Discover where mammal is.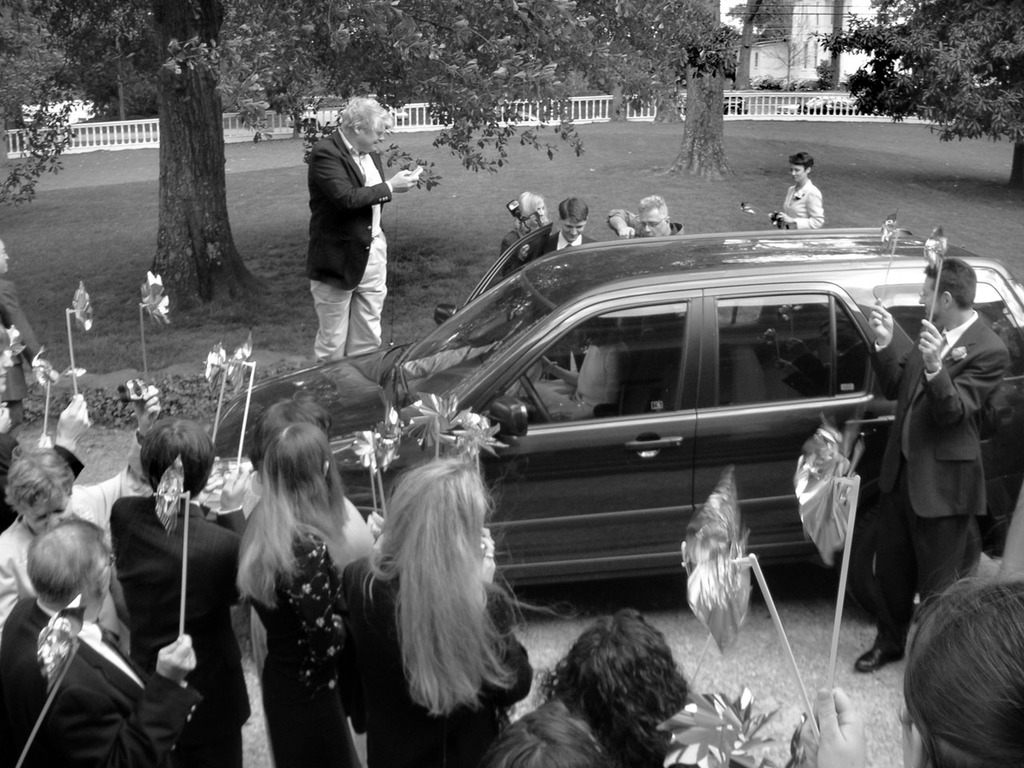
Discovered at [x1=106, y1=412, x2=258, y2=767].
